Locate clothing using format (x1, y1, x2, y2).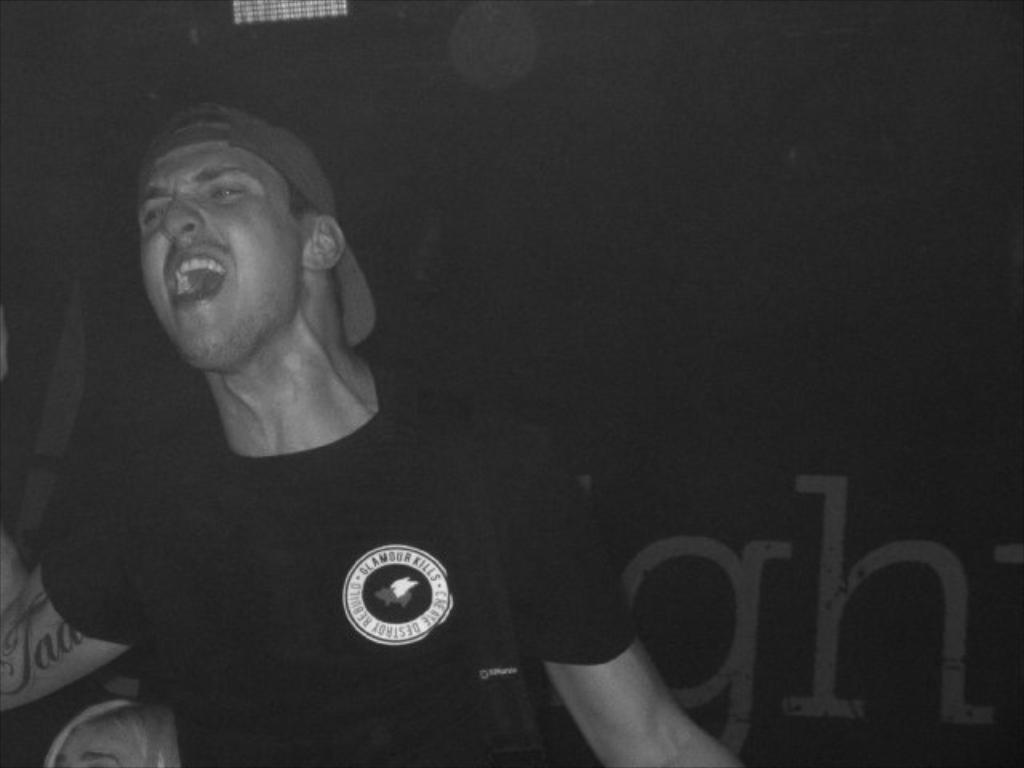
(19, 306, 640, 739).
